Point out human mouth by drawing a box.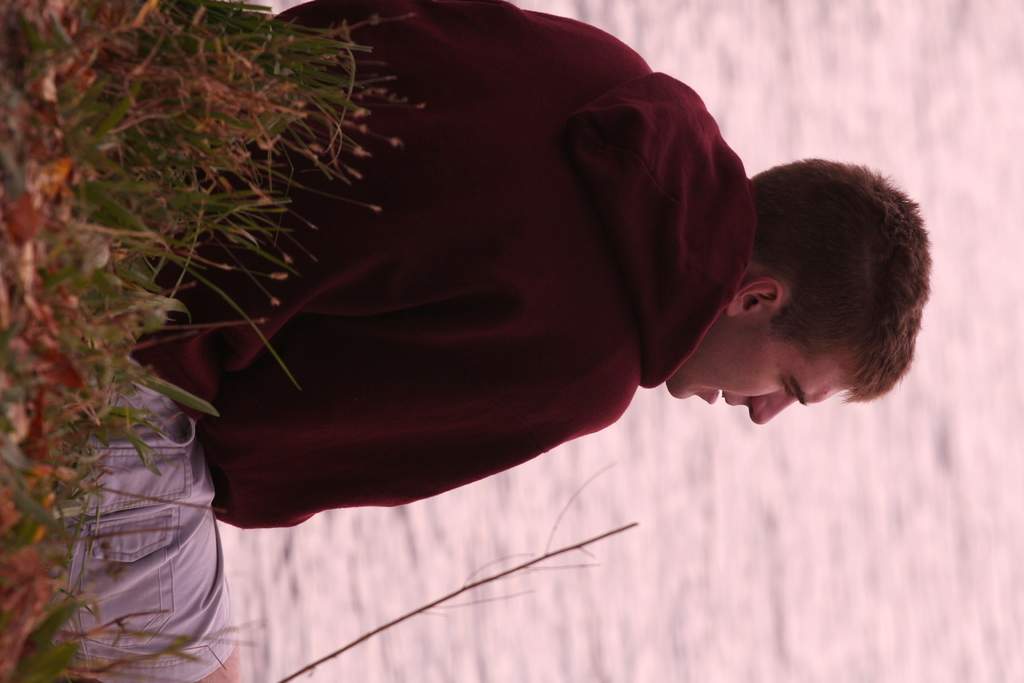
[left=708, top=385, right=732, bottom=406].
